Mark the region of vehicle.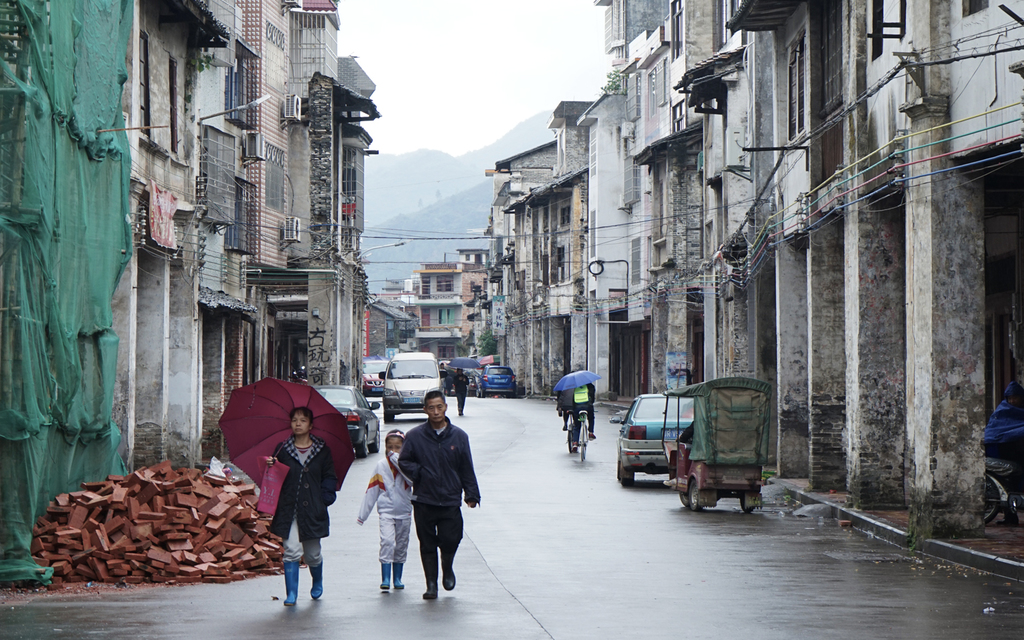
Region: crop(660, 375, 774, 508).
